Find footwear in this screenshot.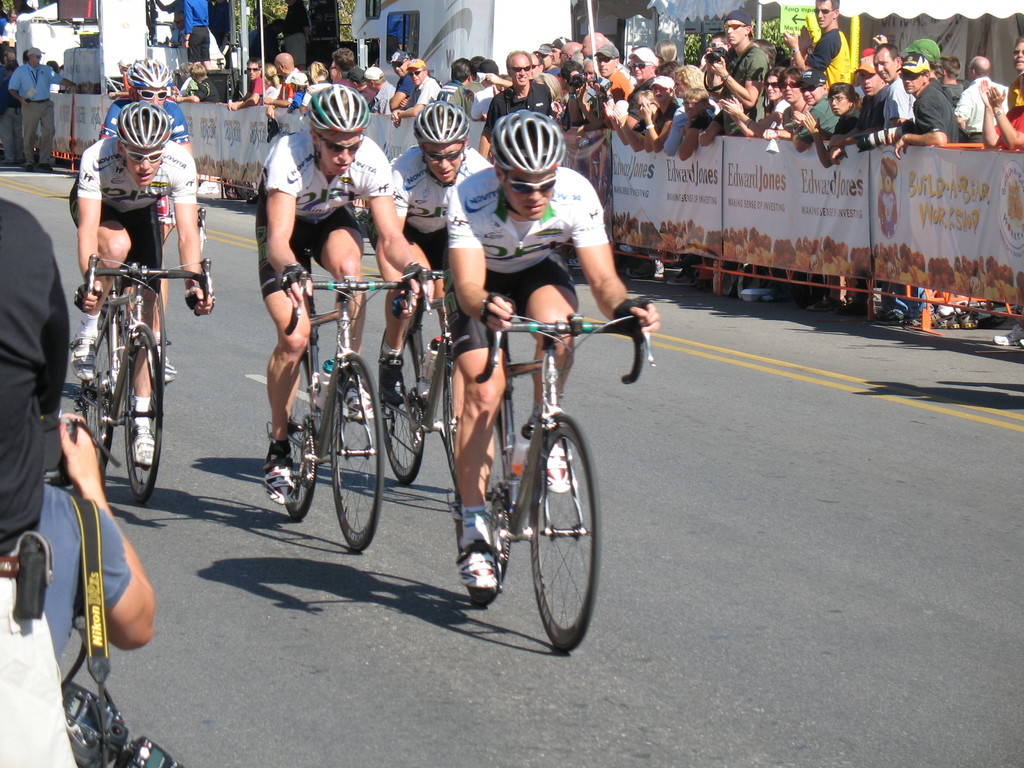
The bounding box for footwear is rect(808, 297, 853, 312).
